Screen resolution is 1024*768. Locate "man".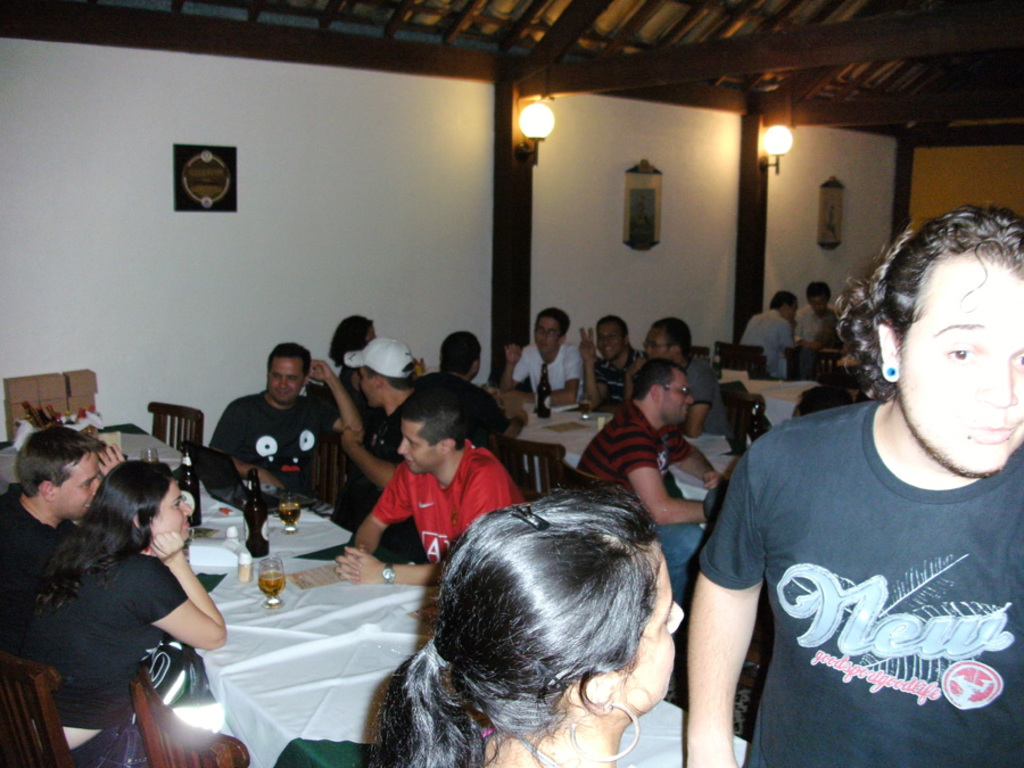
<box>576,350,737,616</box>.
